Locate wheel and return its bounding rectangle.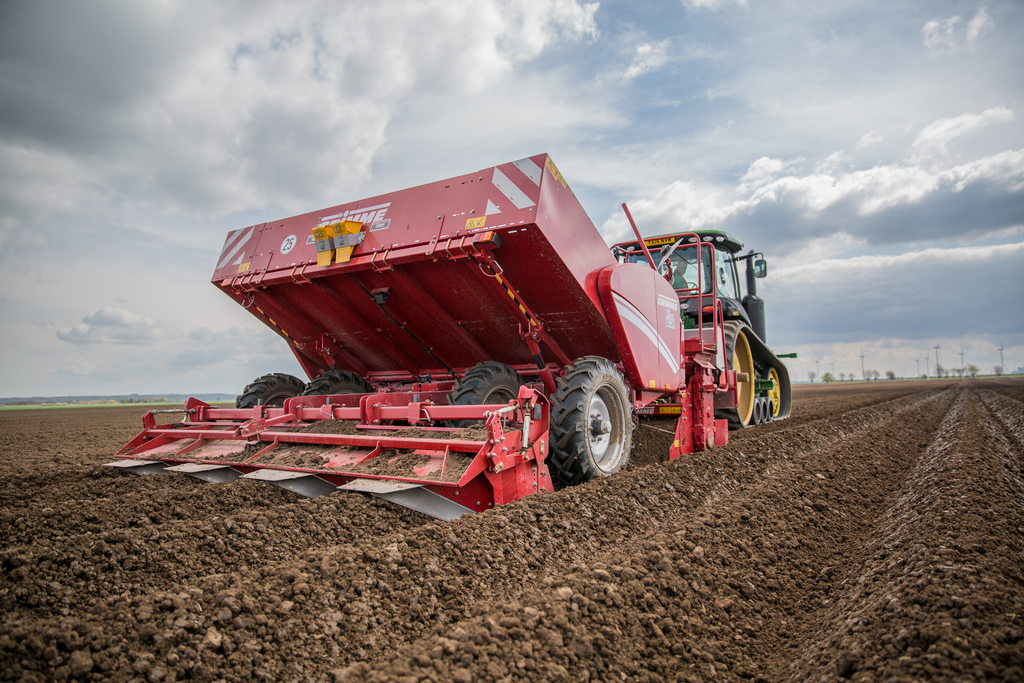
crop(707, 315, 754, 436).
